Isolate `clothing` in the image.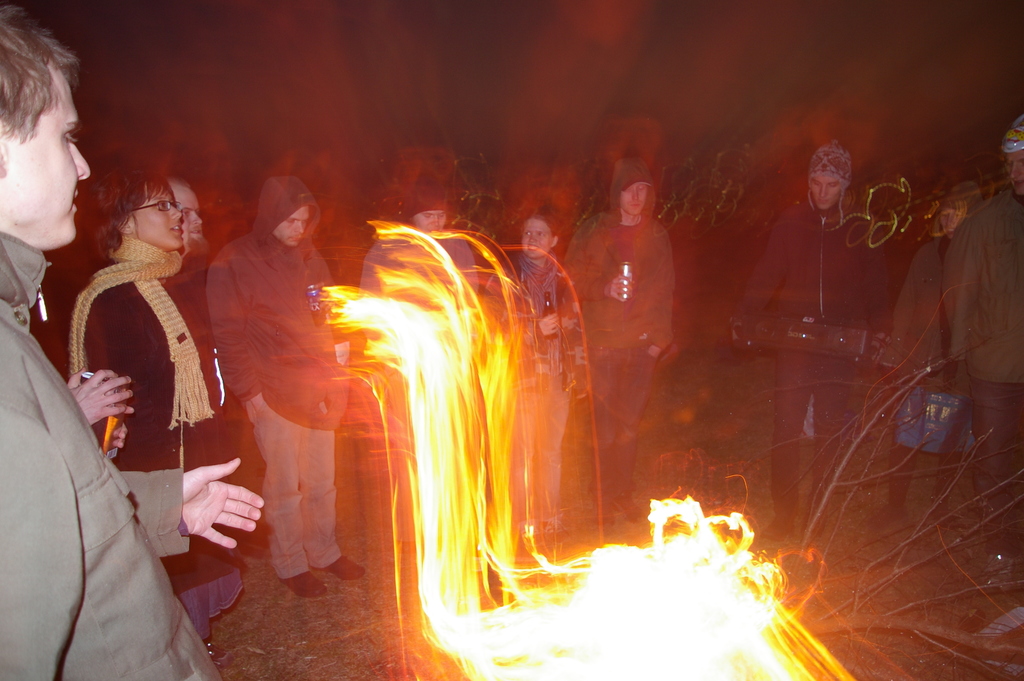
Isolated region: box=[943, 188, 1023, 489].
